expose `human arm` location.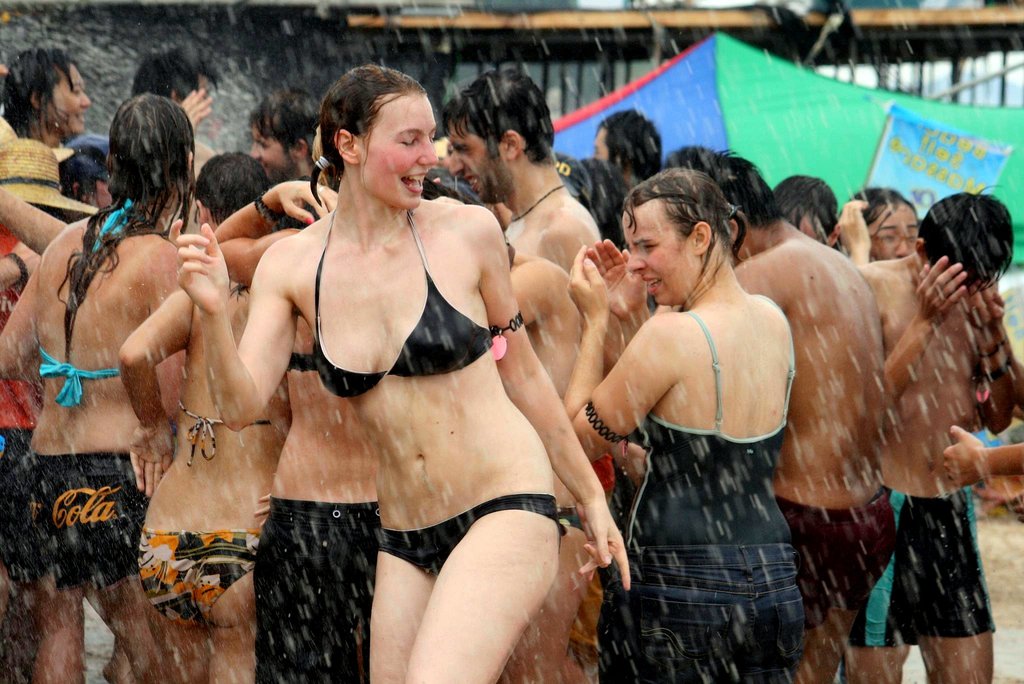
Exposed at [858,255,970,414].
